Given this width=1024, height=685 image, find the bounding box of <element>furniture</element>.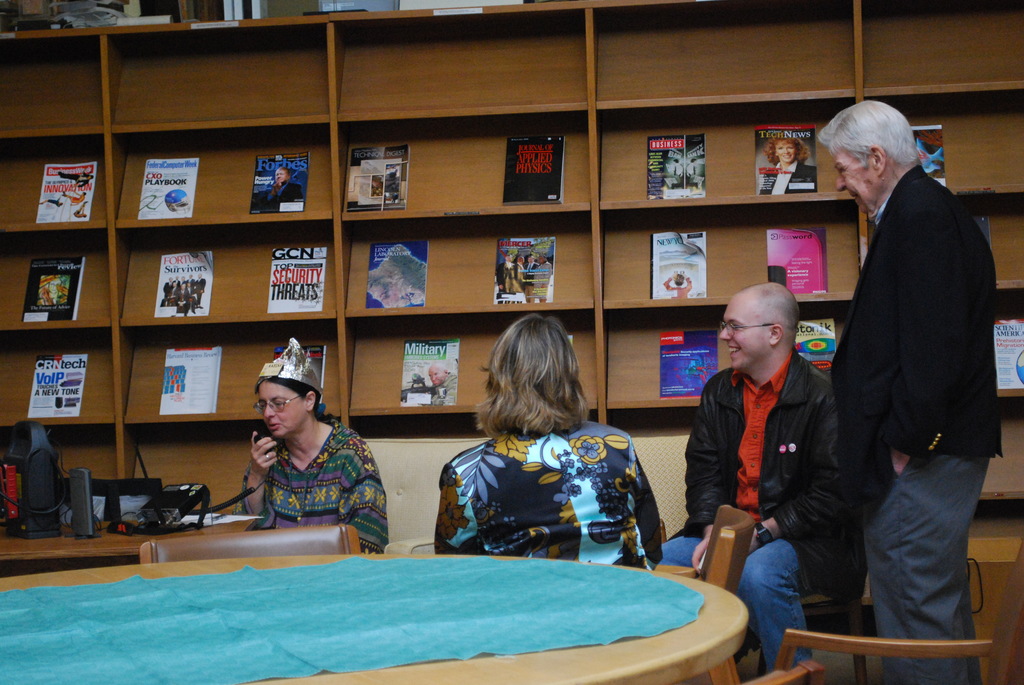
805,593,865,684.
